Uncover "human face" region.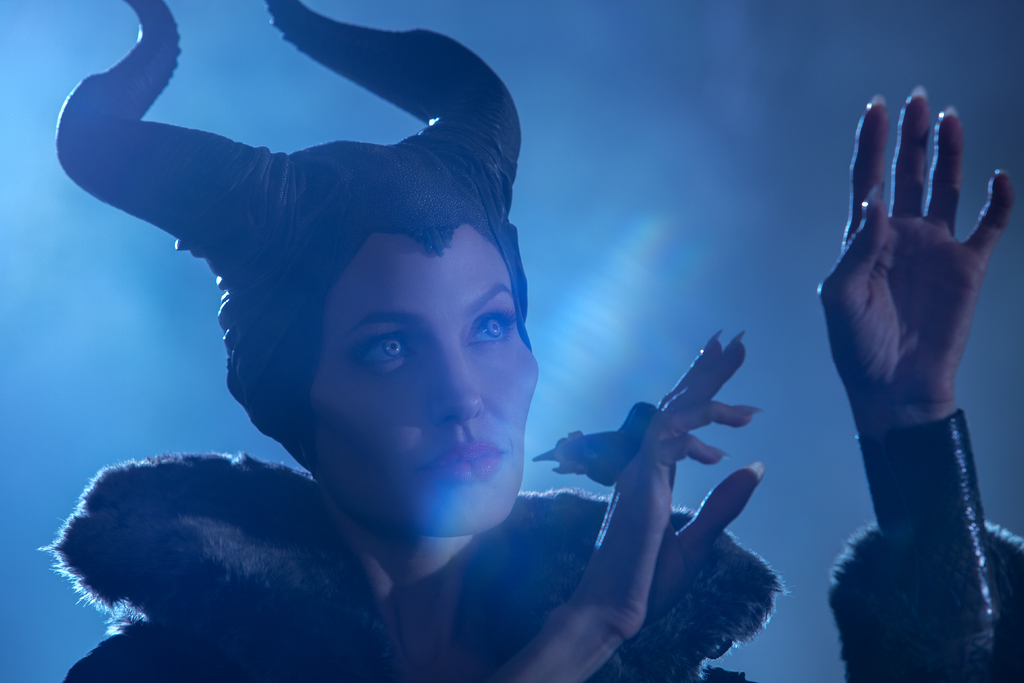
Uncovered: <box>304,236,541,541</box>.
